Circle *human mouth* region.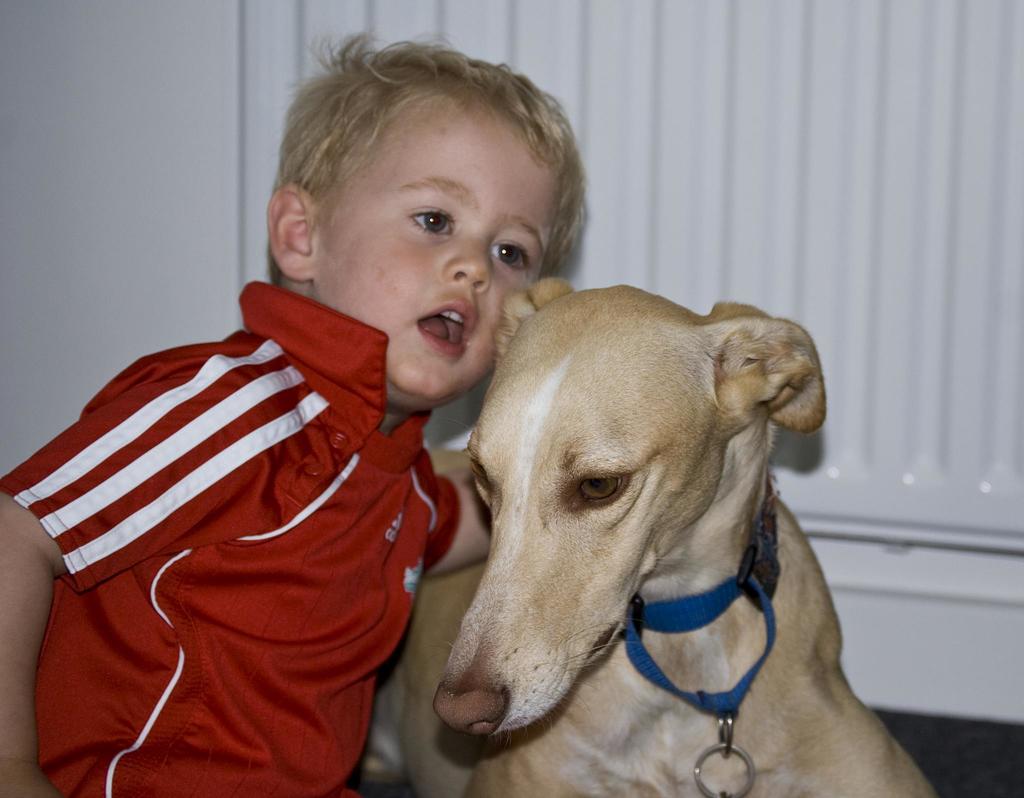
Region: l=413, t=300, r=468, b=357.
